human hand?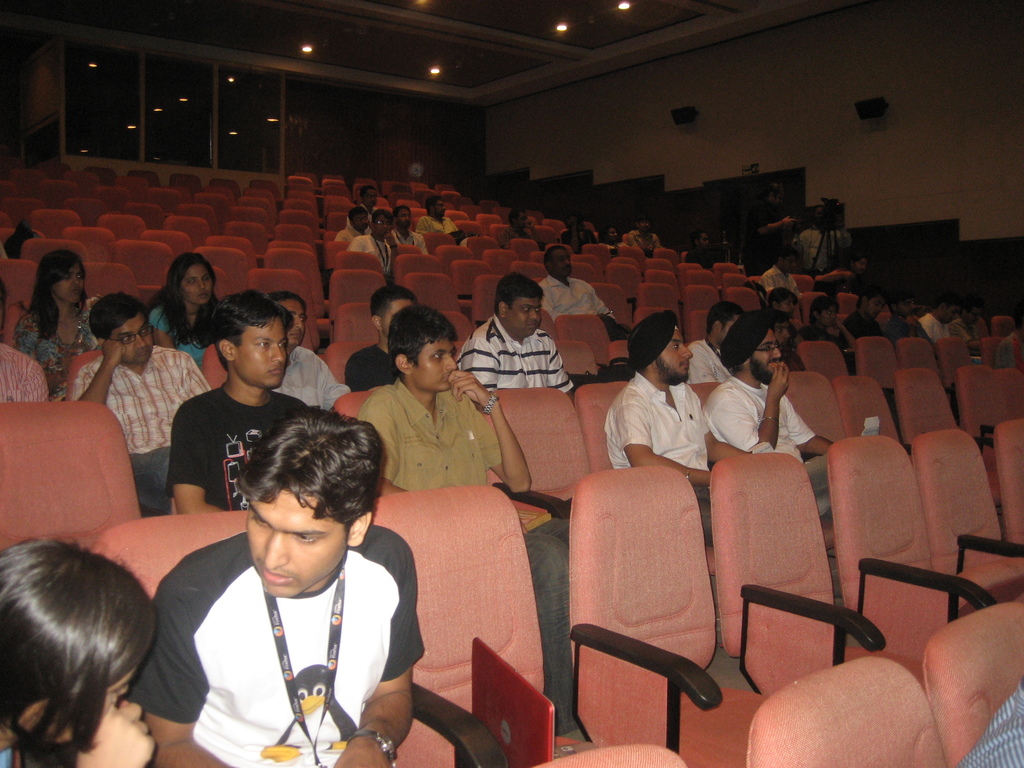
bbox(334, 735, 386, 767)
